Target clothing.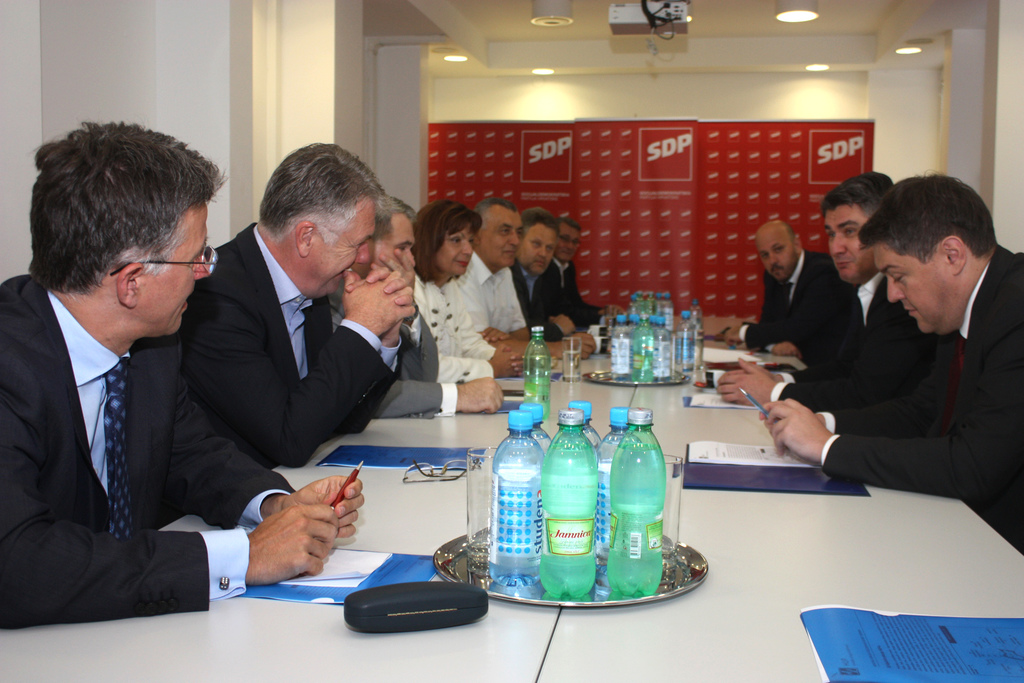
Target region: BBox(772, 264, 936, 404).
